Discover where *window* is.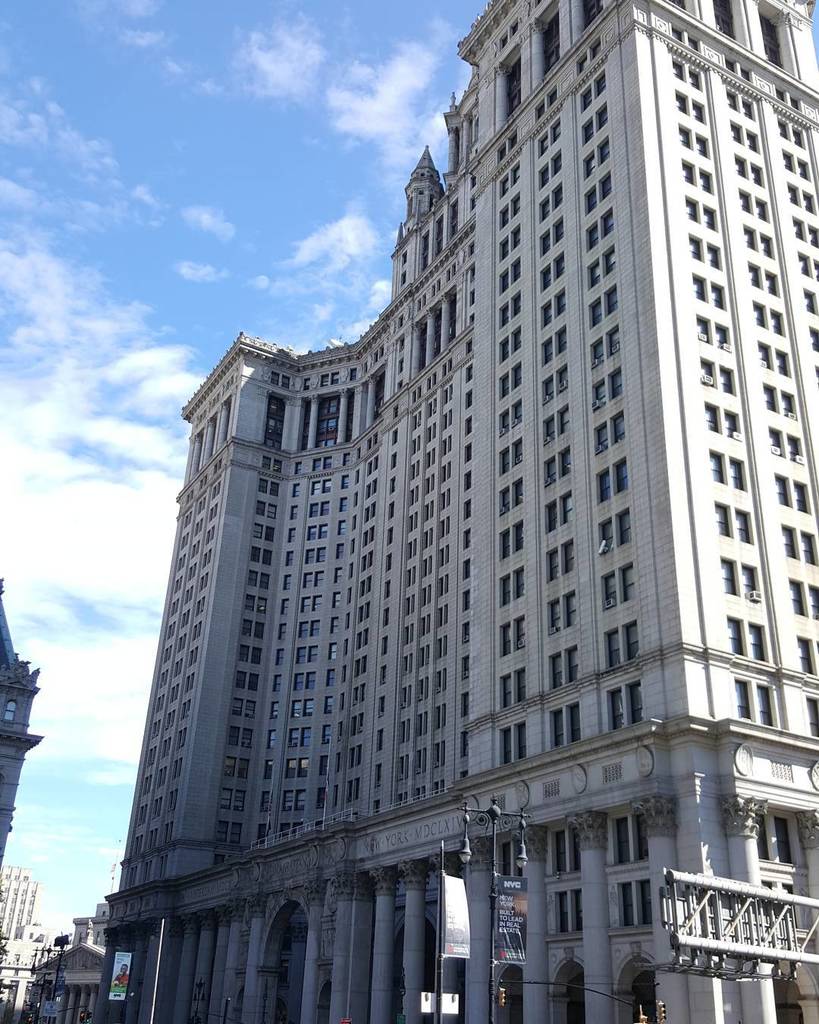
Discovered at detection(539, 200, 567, 212).
